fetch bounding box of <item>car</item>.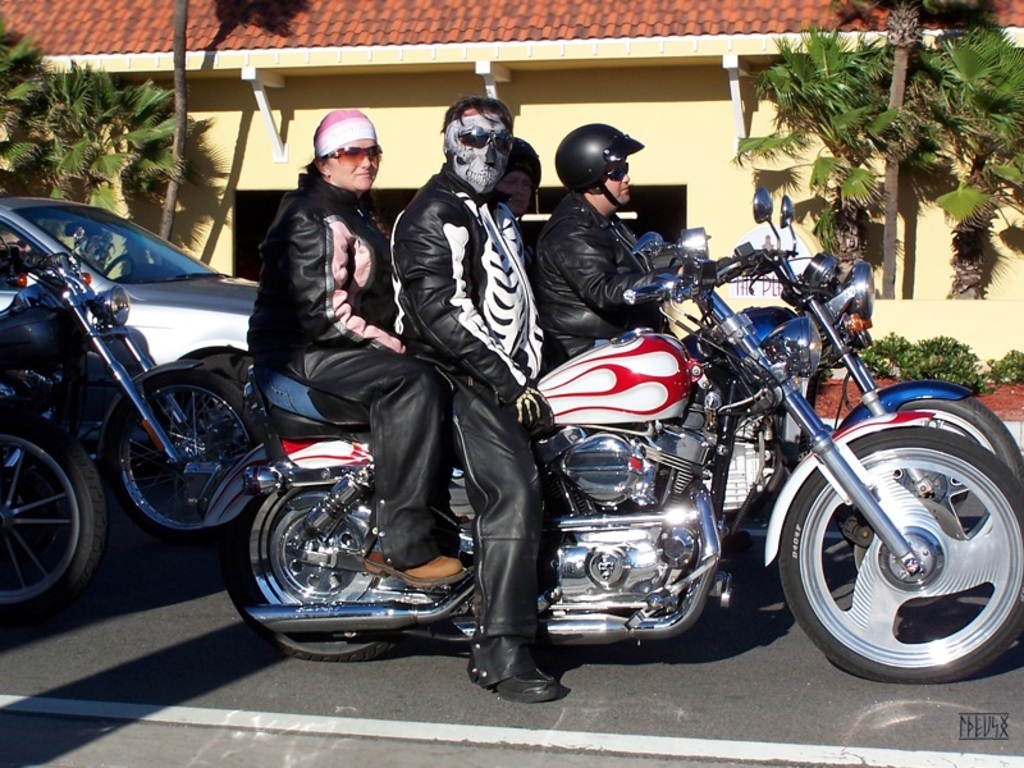
Bbox: rect(0, 195, 264, 485).
